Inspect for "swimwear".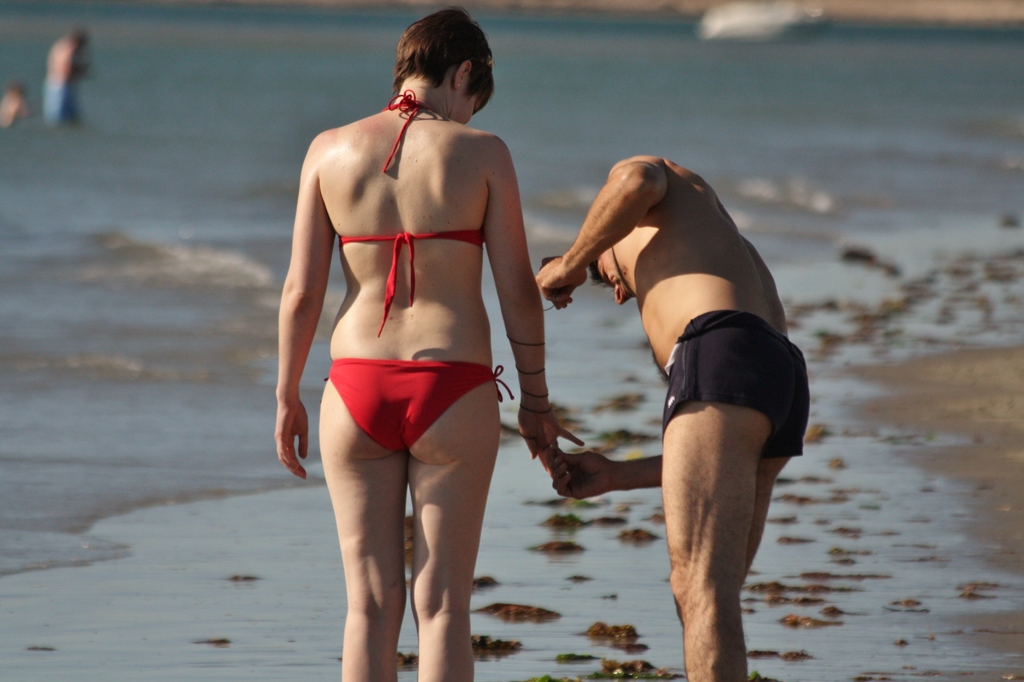
Inspection: pyautogui.locateOnScreen(336, 89, 492, 333).
